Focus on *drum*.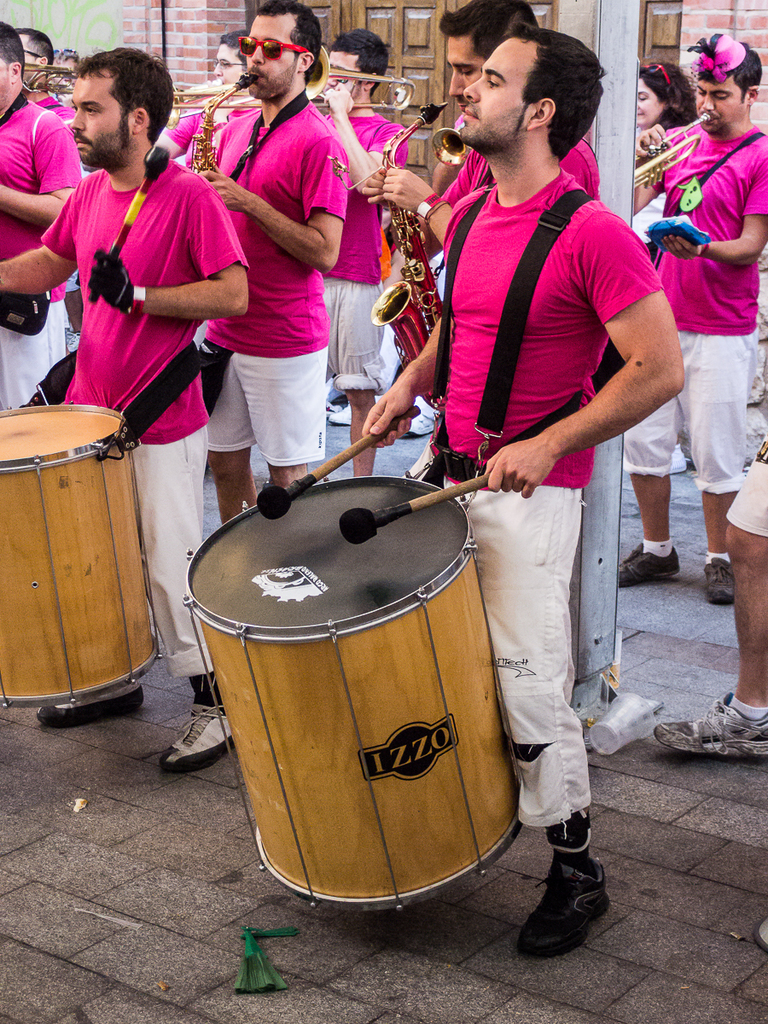
Focused at [0, 405, 165, 707].
